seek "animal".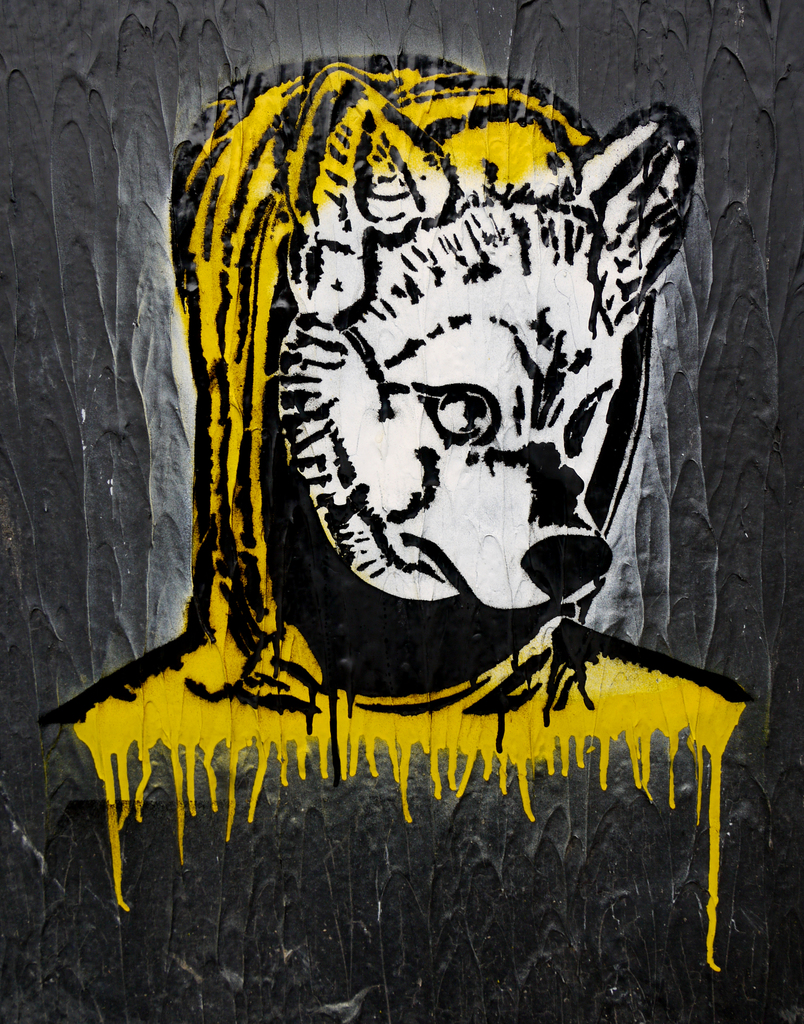
(x1=278, y1=62, x2=700, y2=609).
